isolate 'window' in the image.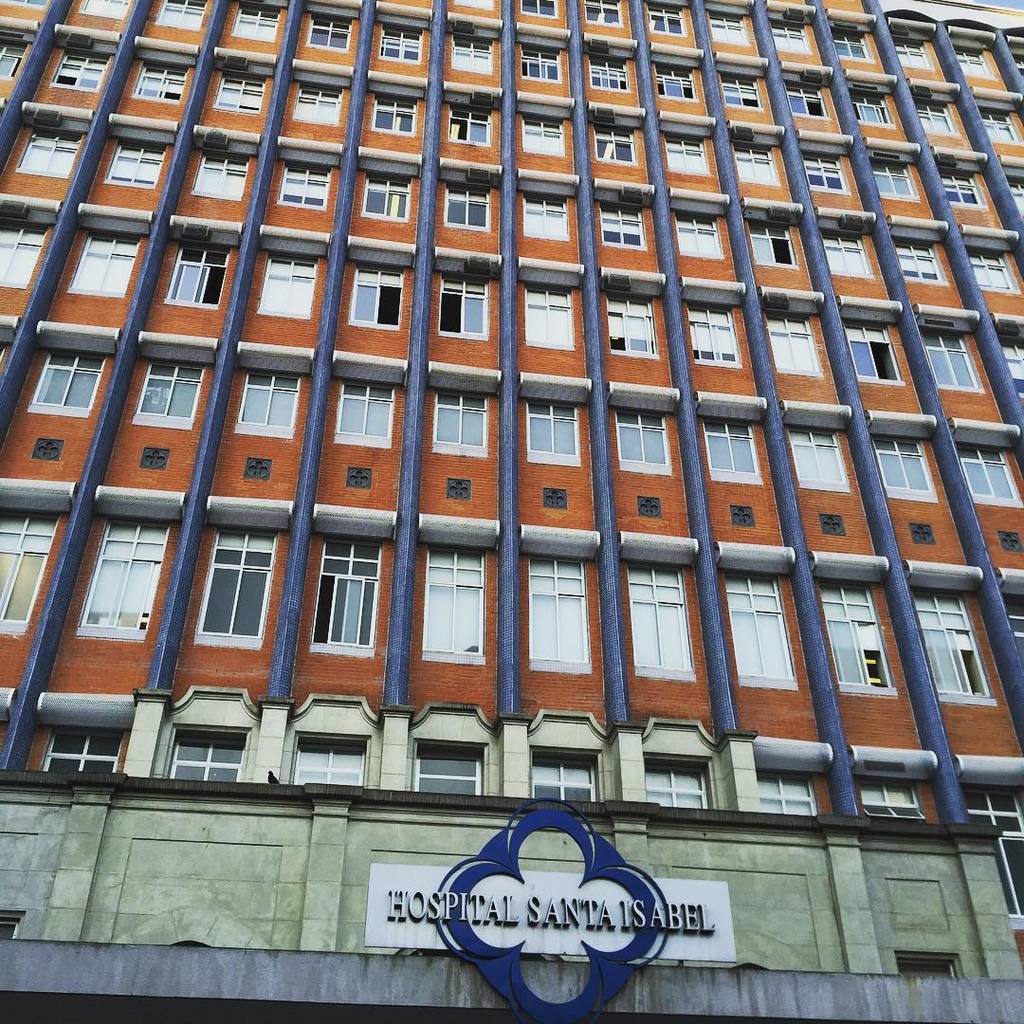
Isolated region: 905,84,960,131.
